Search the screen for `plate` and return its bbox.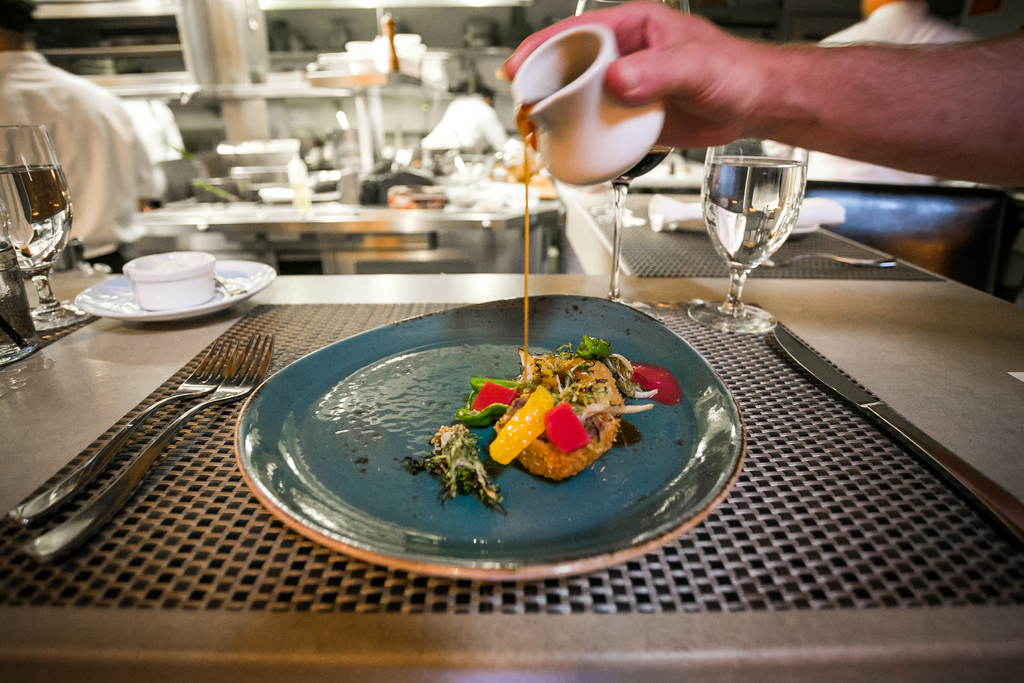
Found: [242,295,756,574].
